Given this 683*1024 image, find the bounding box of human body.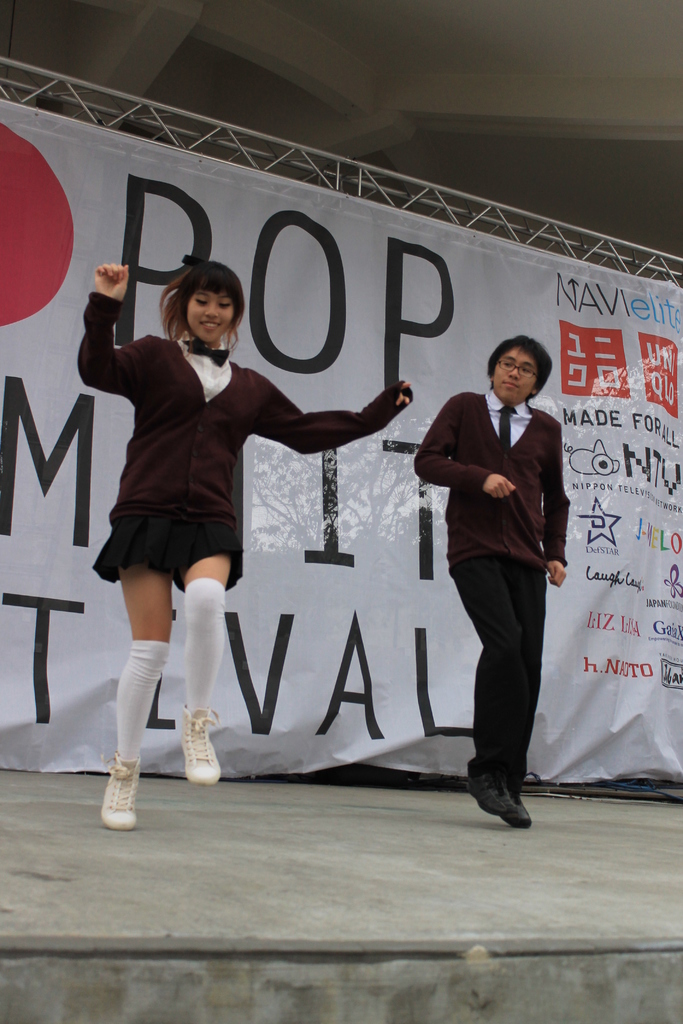
(67, 253, 422, 826).
